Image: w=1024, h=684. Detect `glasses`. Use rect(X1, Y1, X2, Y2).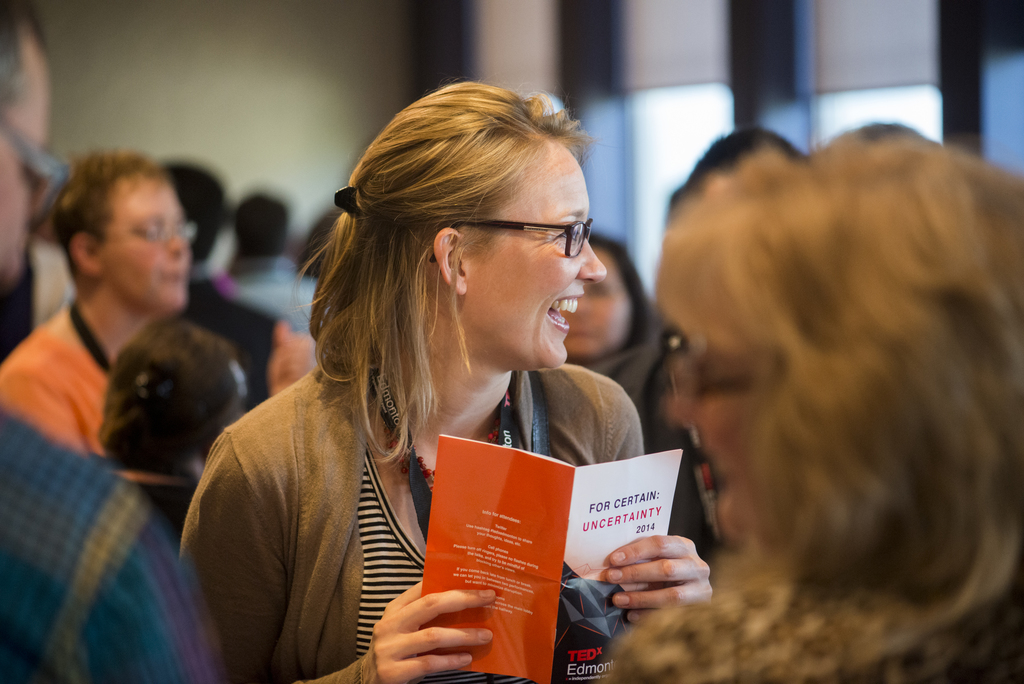
rect(671, 352, 758, 403).
